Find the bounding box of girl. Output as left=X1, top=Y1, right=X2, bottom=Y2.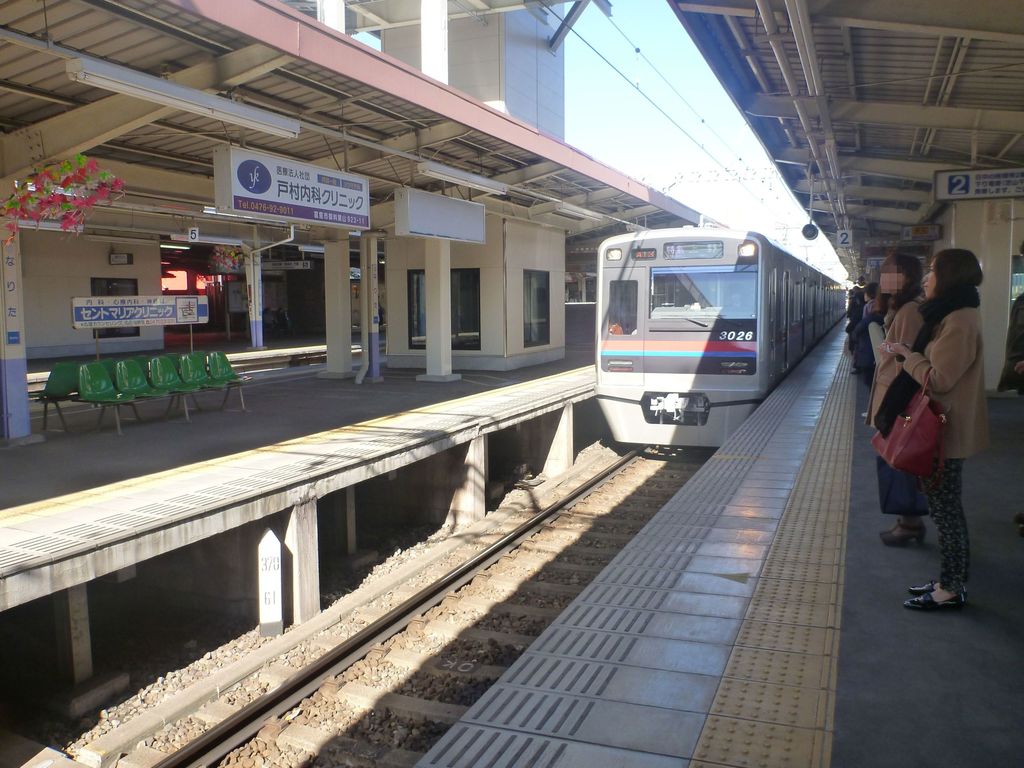
left=879, top=248, right=991, bottom=616.
